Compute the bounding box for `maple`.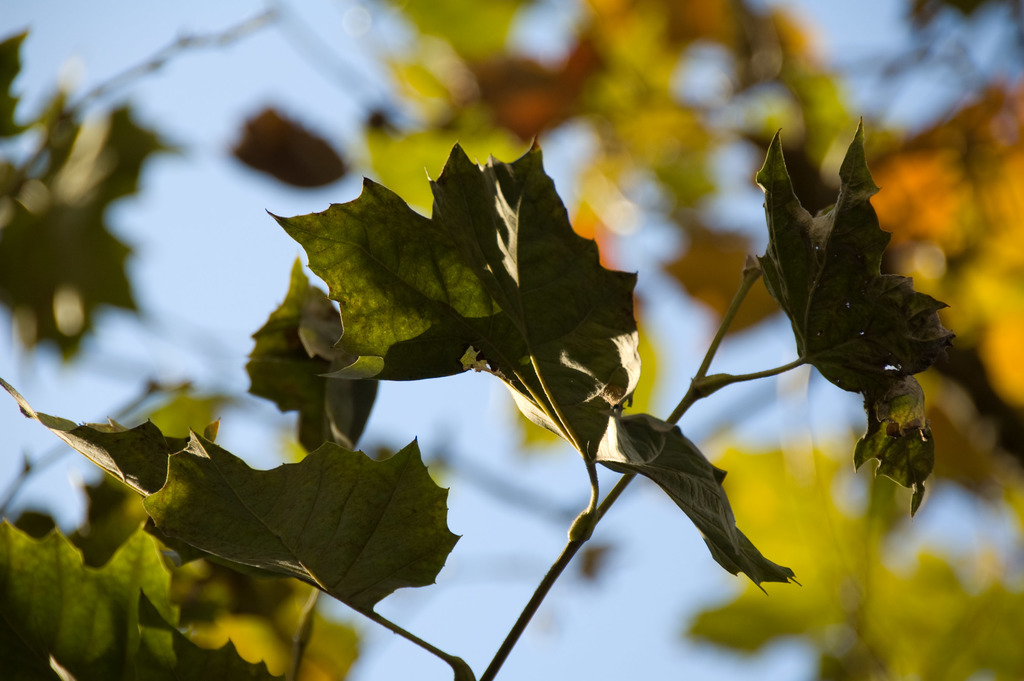
detection(213, 126, 684, 430).
